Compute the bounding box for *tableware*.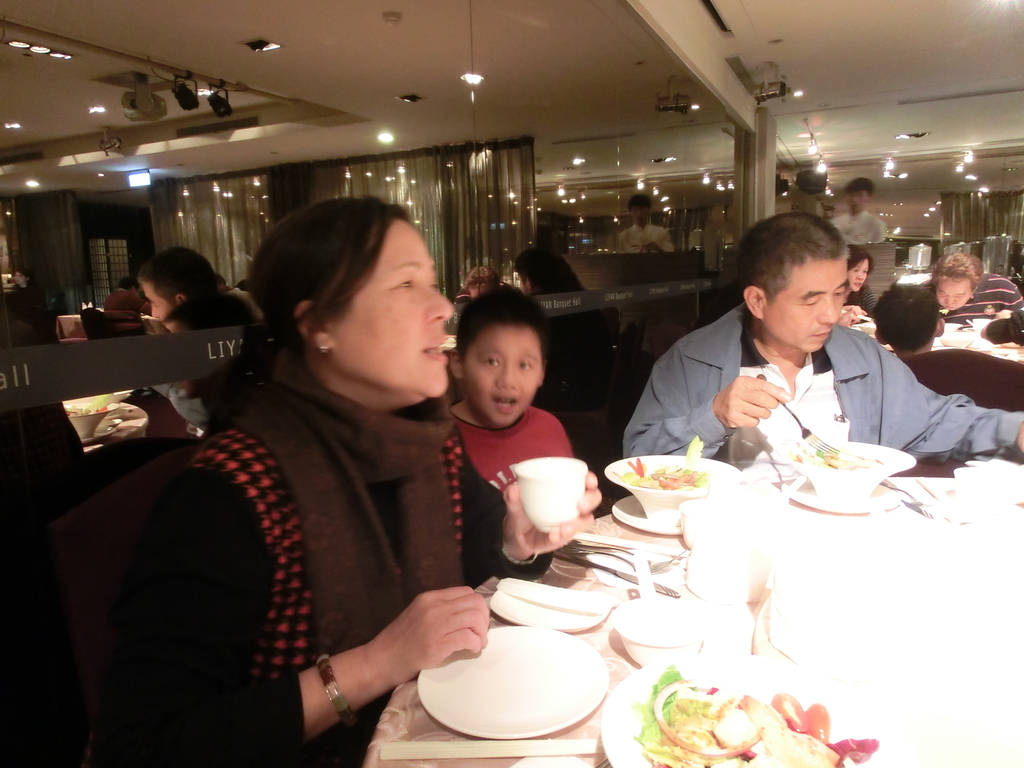
Rect(902, 481, 959, 526).
